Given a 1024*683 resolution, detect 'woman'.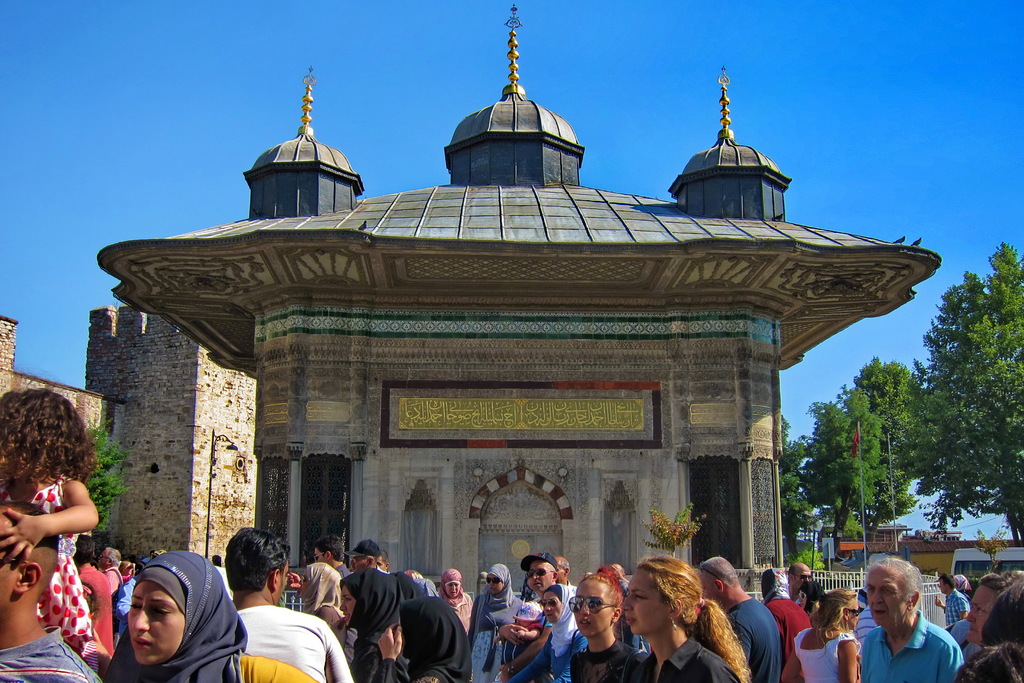
[left=470, top=564, right=520, bottom=682].
